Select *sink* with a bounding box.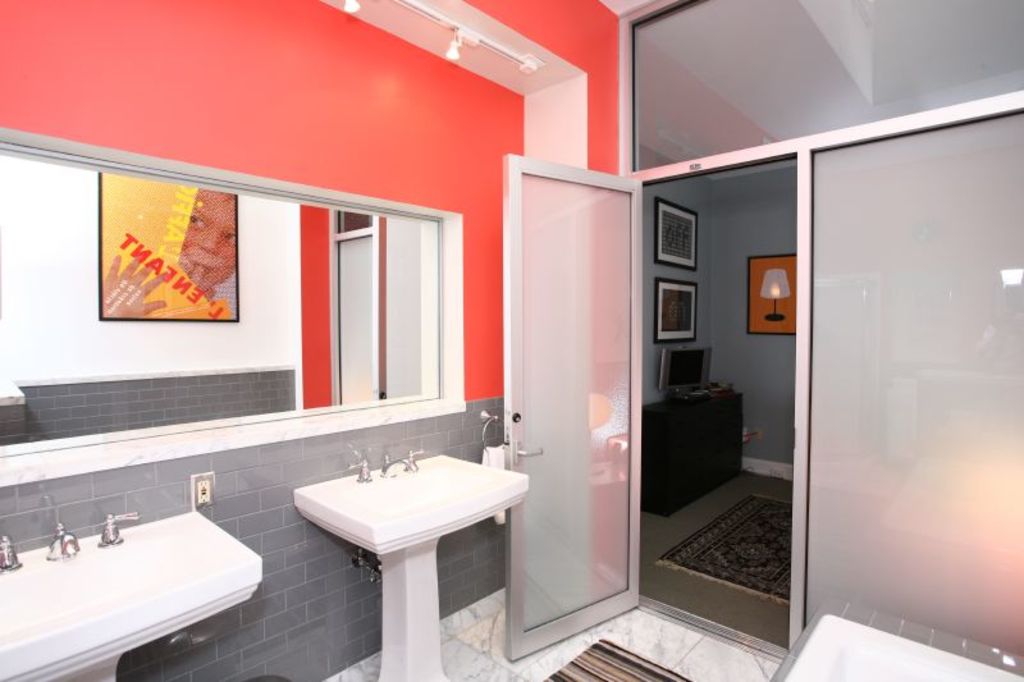
detection(298, 388, 517, 670).
